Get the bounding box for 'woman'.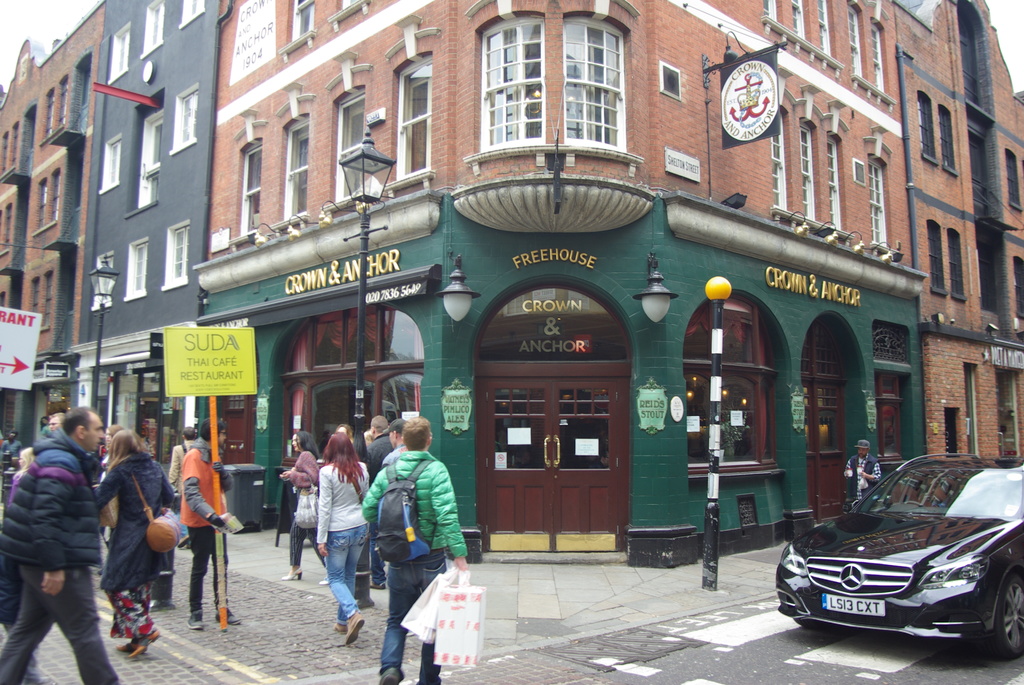
crop(97, 429, 176, 656).
